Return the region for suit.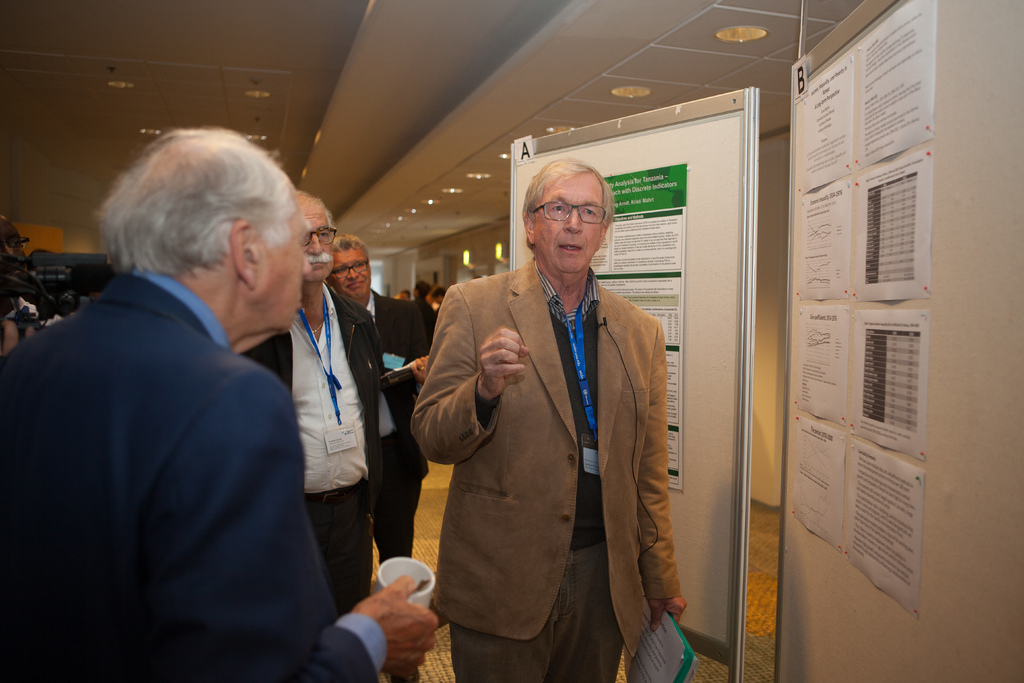
select_region(360, 286, 437, 562).
